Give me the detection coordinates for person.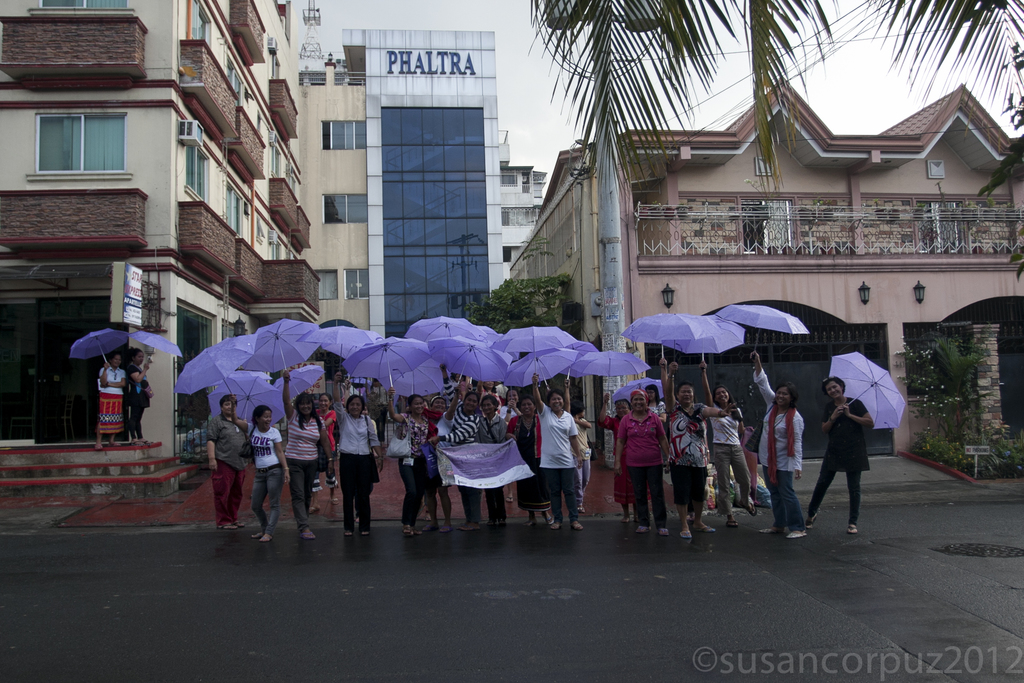
left=803, top=374, right=877, bottom=538.
